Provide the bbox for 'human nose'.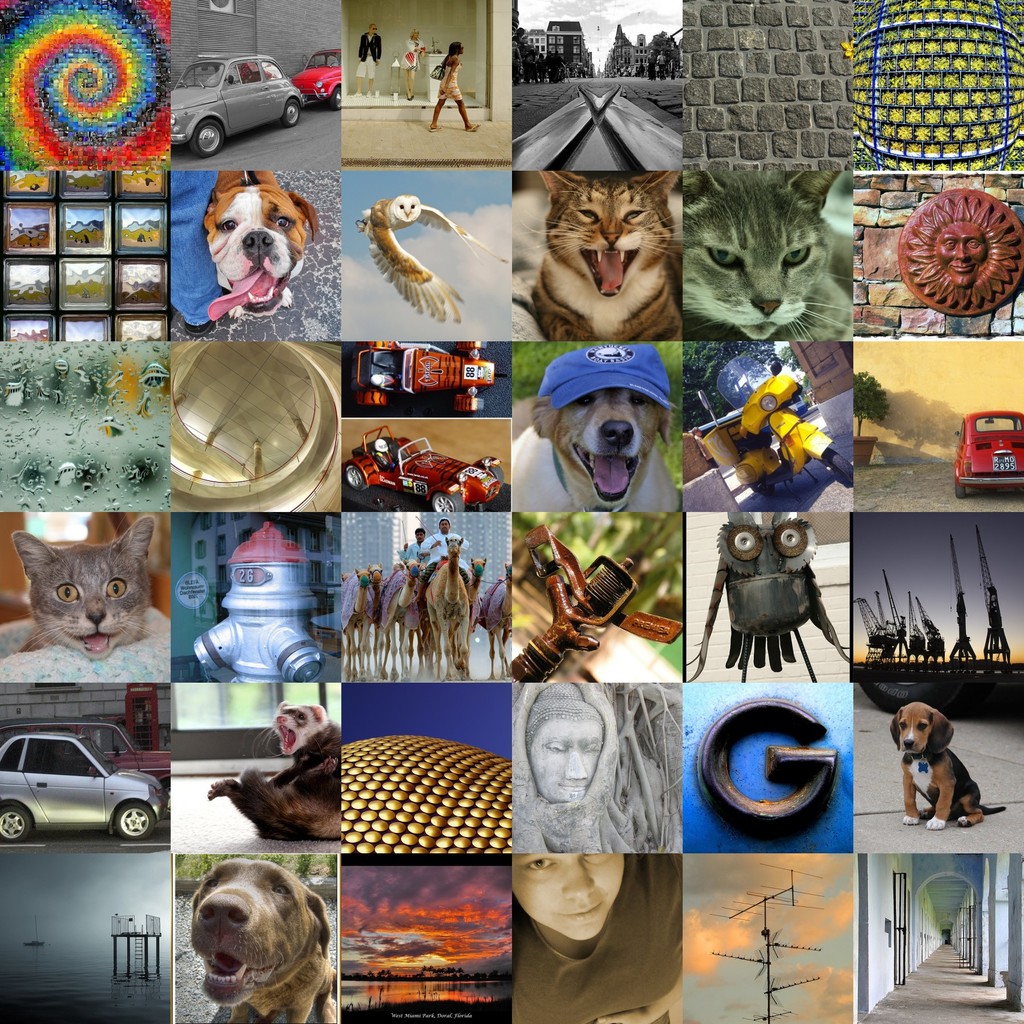
[564, 749, 586, 782].
